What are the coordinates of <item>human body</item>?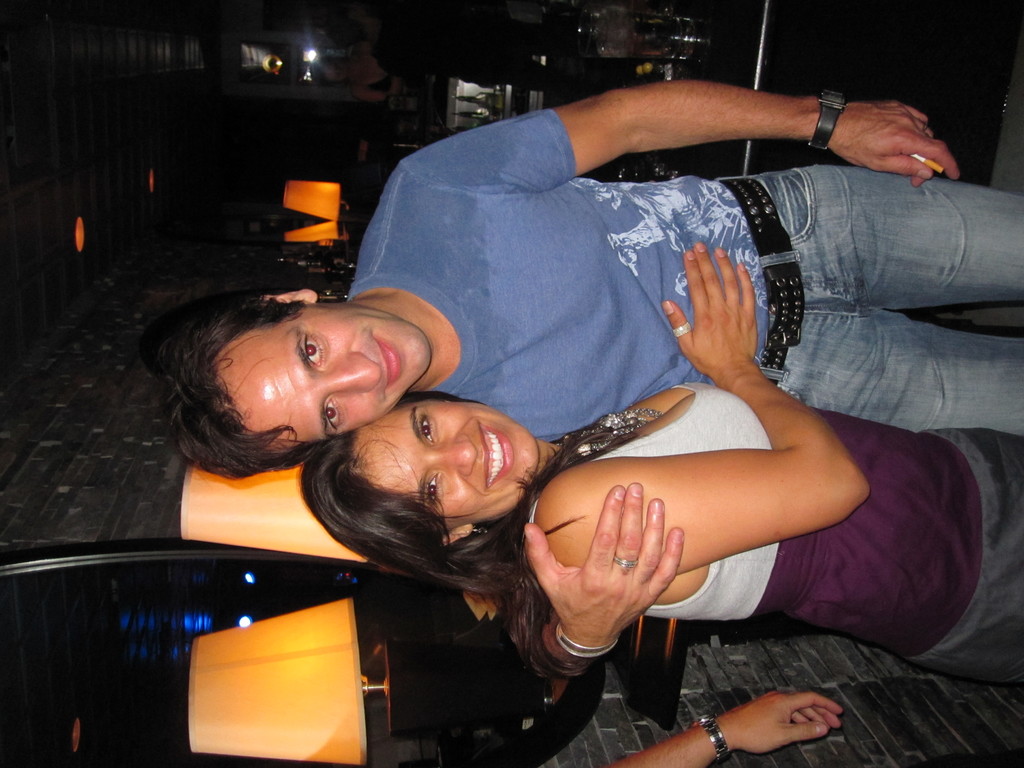
{"left": 143, "top": 72, "right": 1023, "bottom": 484}.
